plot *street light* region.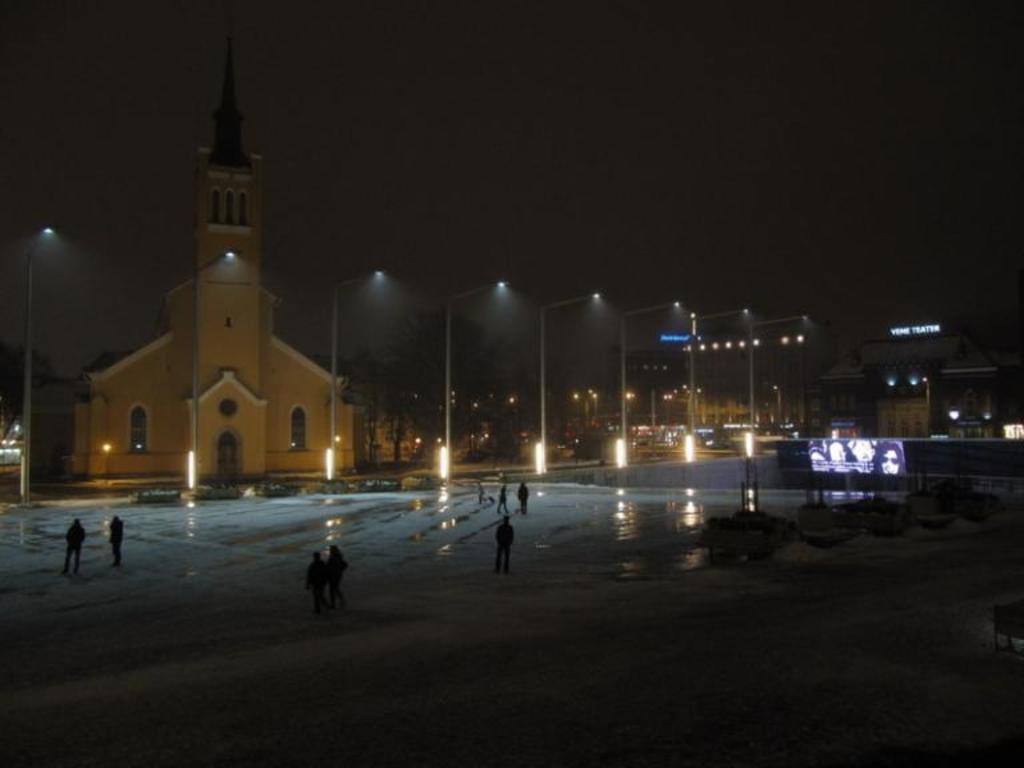
Plotted at BBox(537, 291, 604, 475).
